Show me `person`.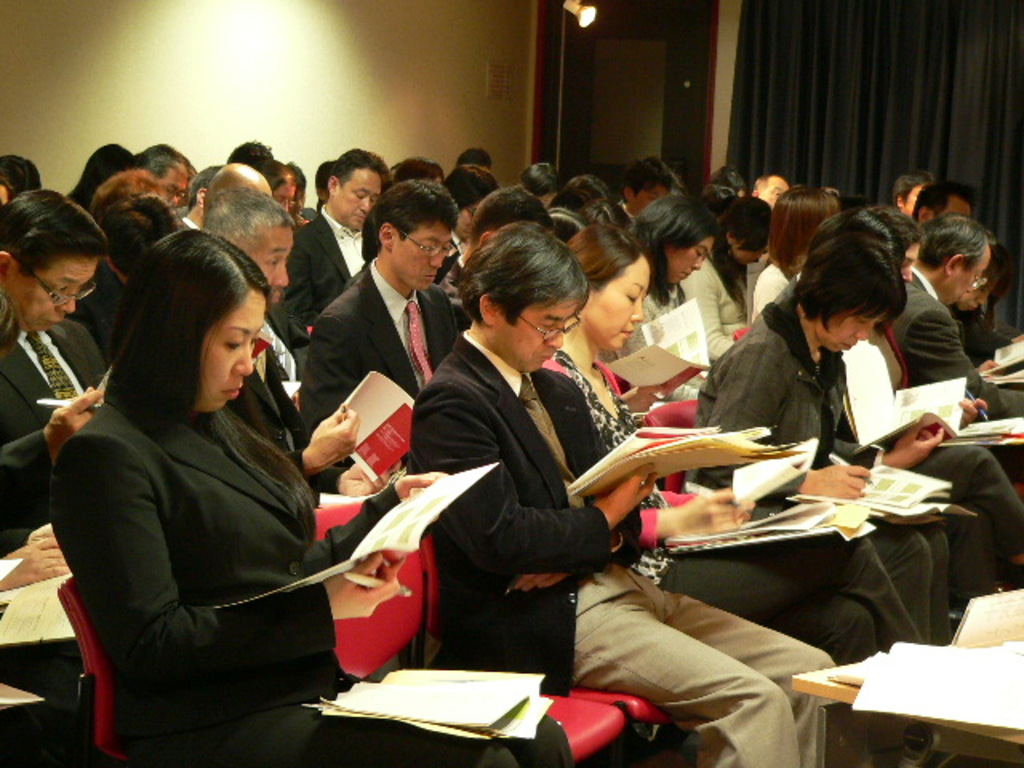
`person` is here: left=626, top=202, right=706, bottom=419.
